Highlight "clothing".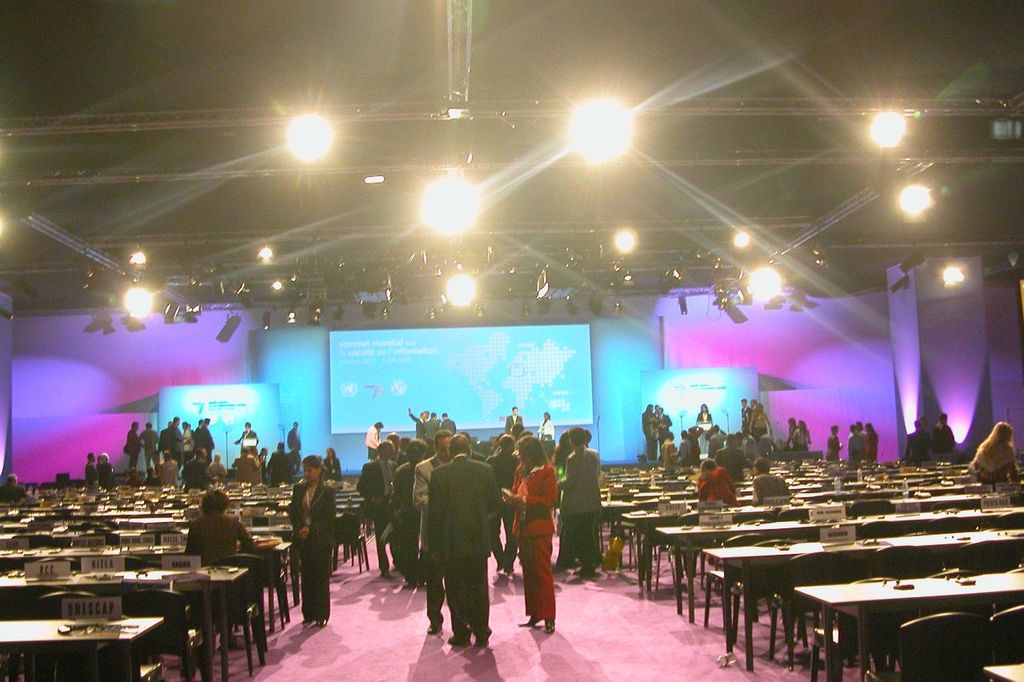
Highlighted region: <region>642, 411, 660, 464</region>.
